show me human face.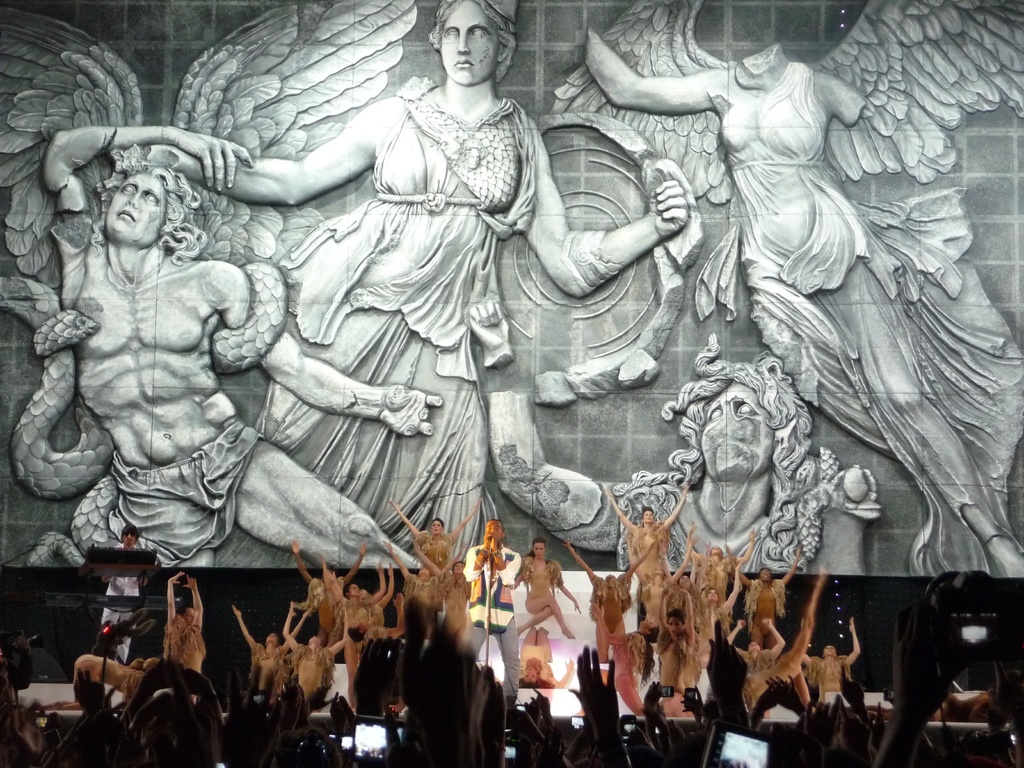
human face is here: x1=534 y1=545 x2=542 y2=559.
